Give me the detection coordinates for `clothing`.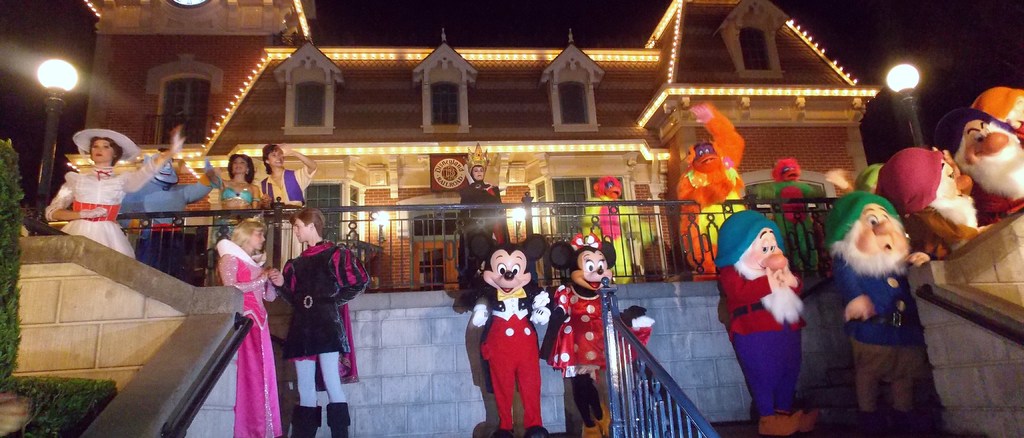
x1=545, y1=286, x2=655, y2=378.
